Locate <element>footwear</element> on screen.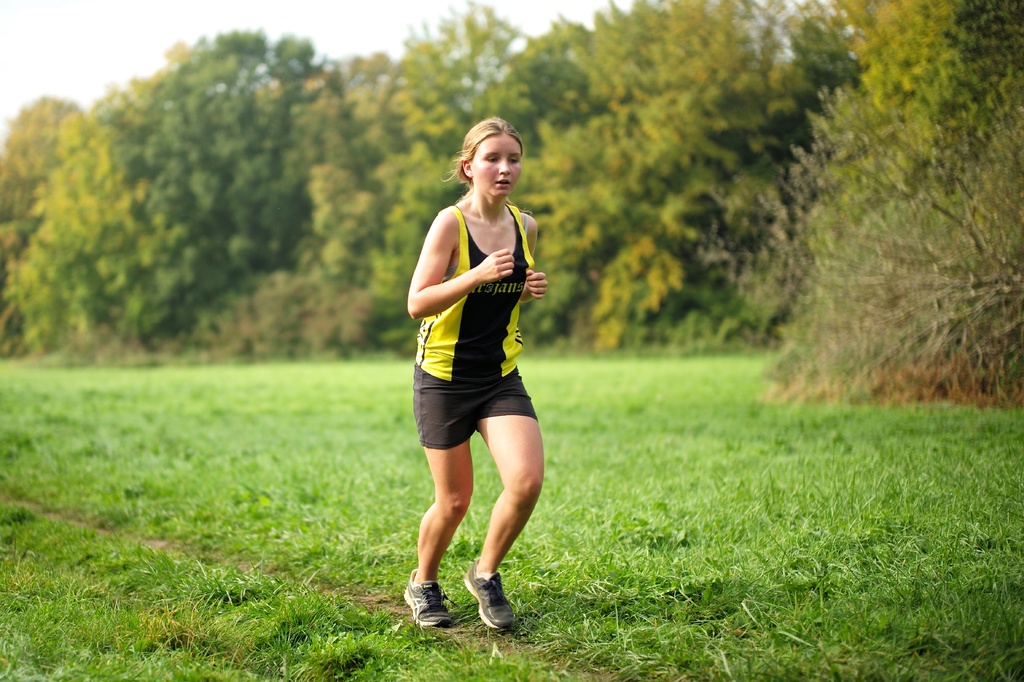
On screen at l=457, t=552, r=520, b=638.
